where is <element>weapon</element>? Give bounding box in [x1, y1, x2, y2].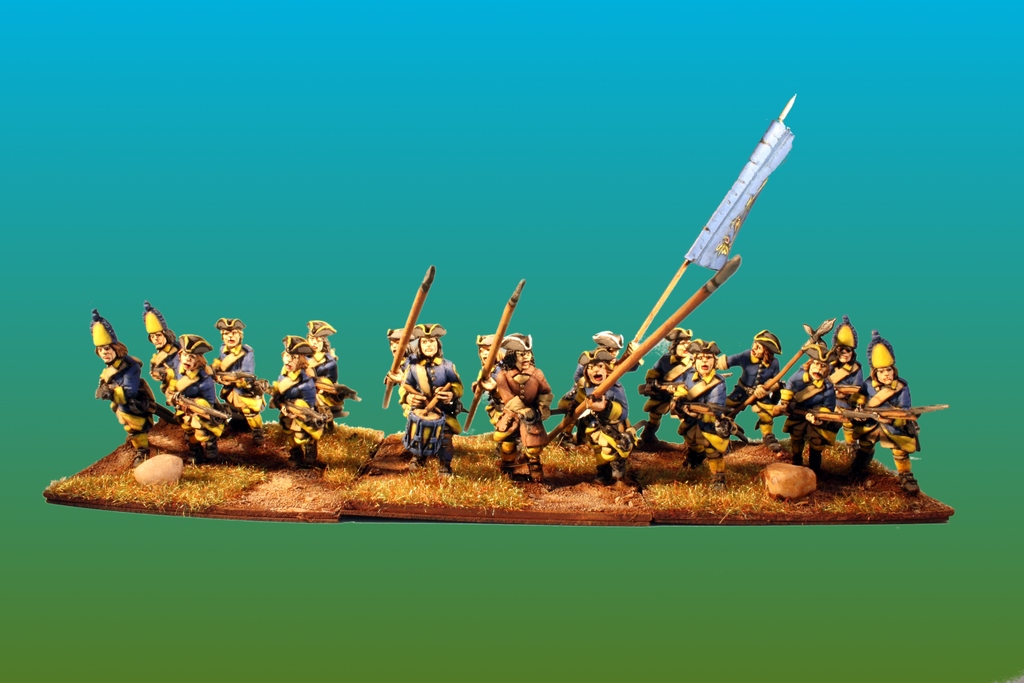
[383, 263, 427, 403].
